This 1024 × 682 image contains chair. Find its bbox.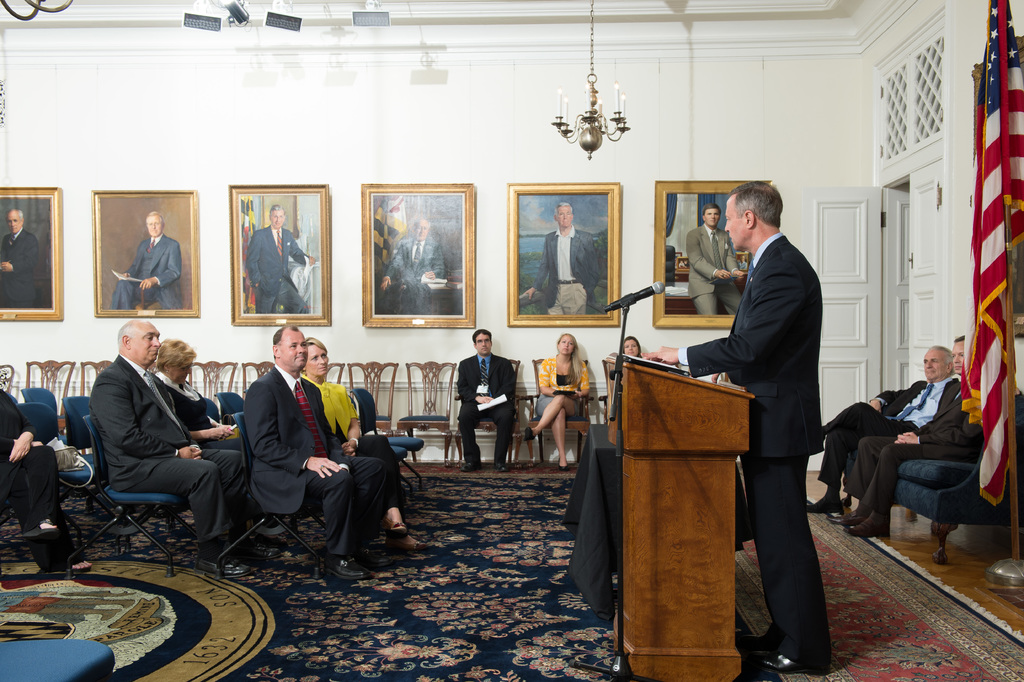
459:354:526:474.
